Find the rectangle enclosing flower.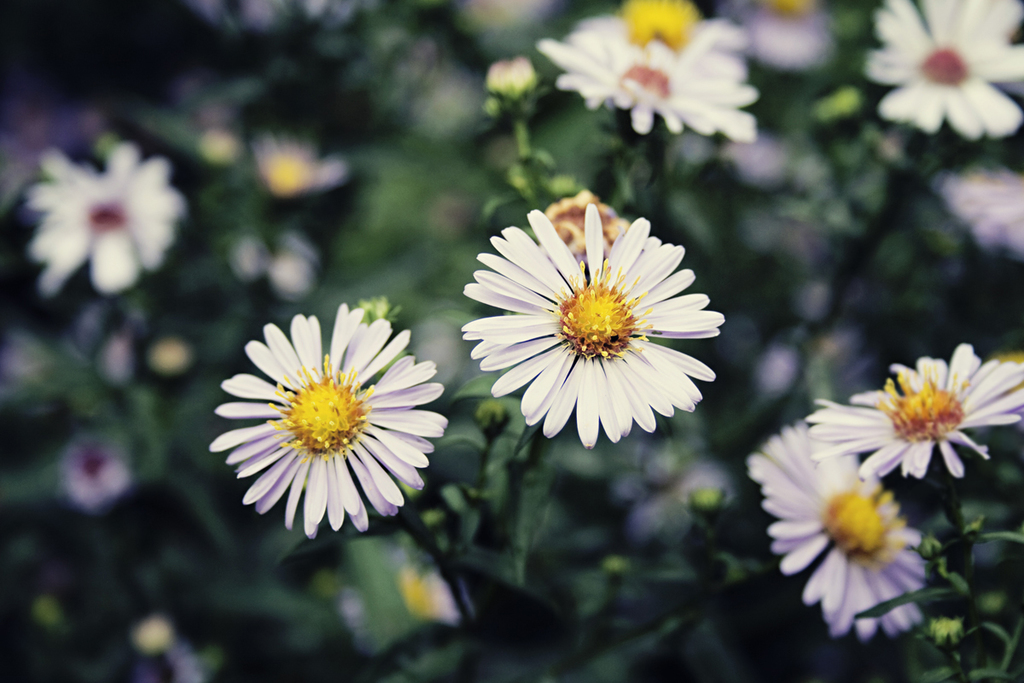
bbox(866, 0, 1023, 138).
